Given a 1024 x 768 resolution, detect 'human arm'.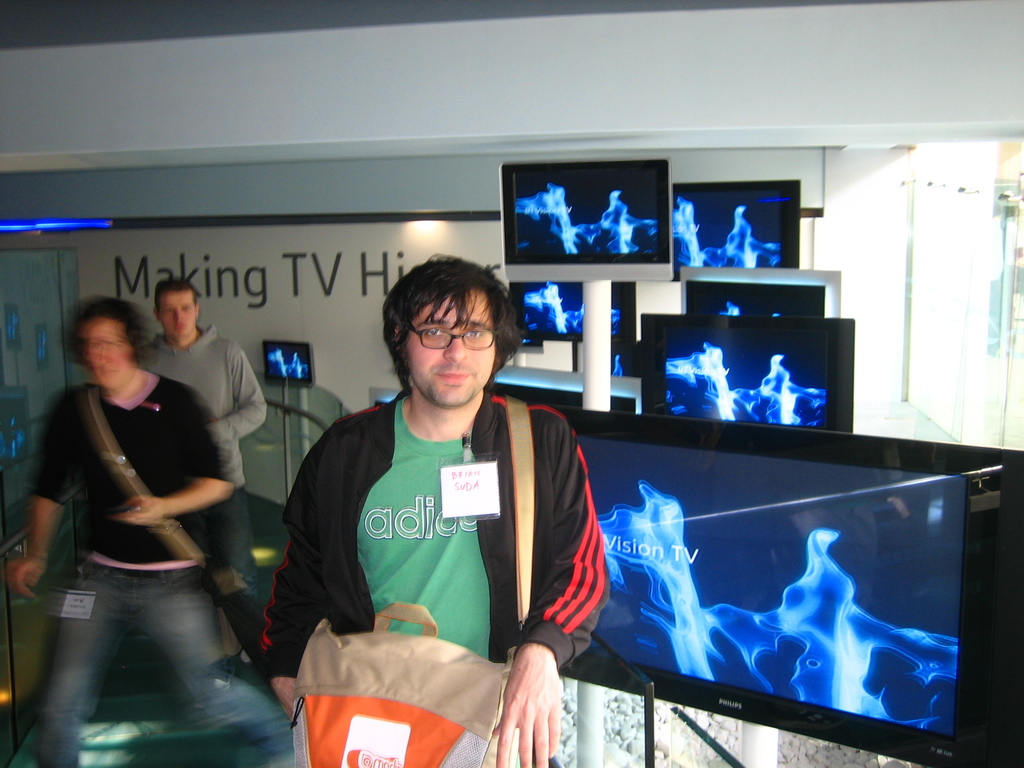
(left=112, top=388, right=234, bottom=526).
